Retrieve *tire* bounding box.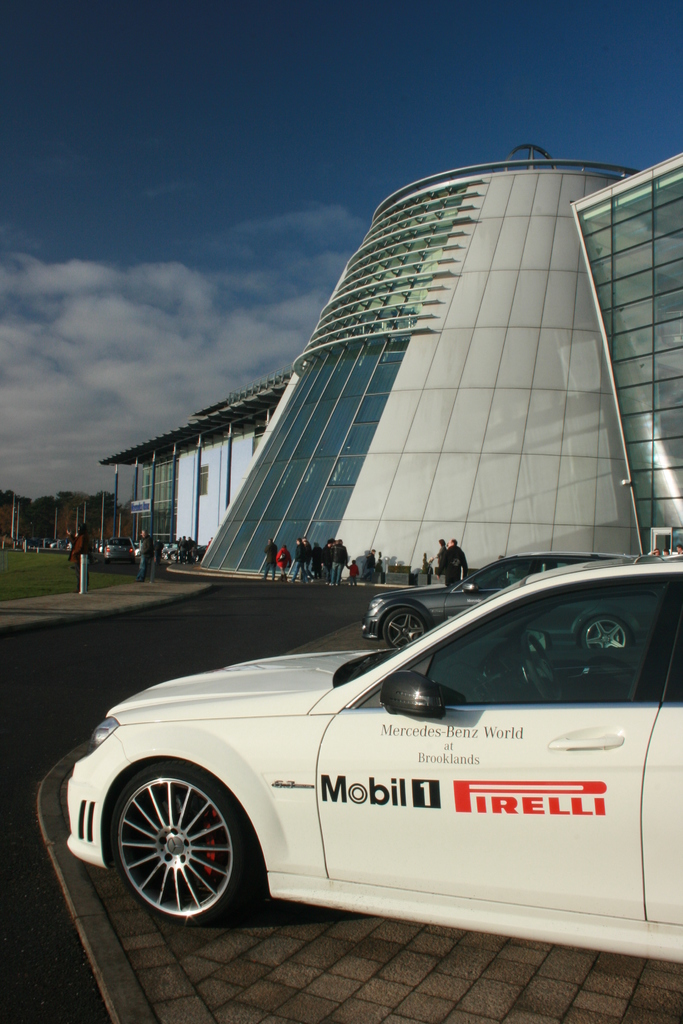
Bounding box: 101 760 265 932.
